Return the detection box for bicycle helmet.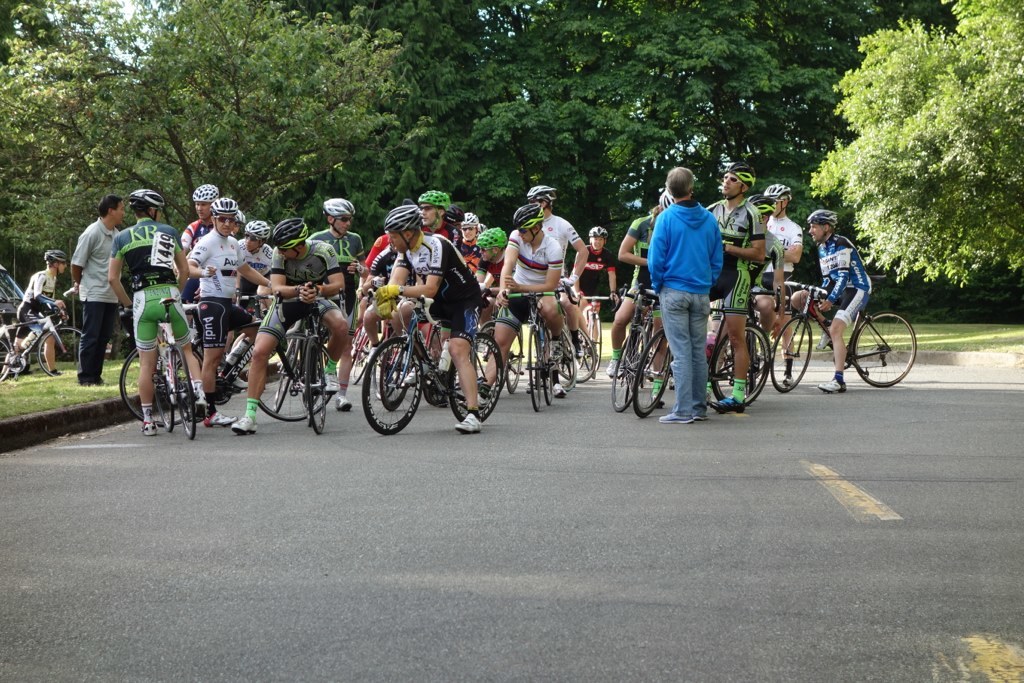
(378, 199, 418, 232).
